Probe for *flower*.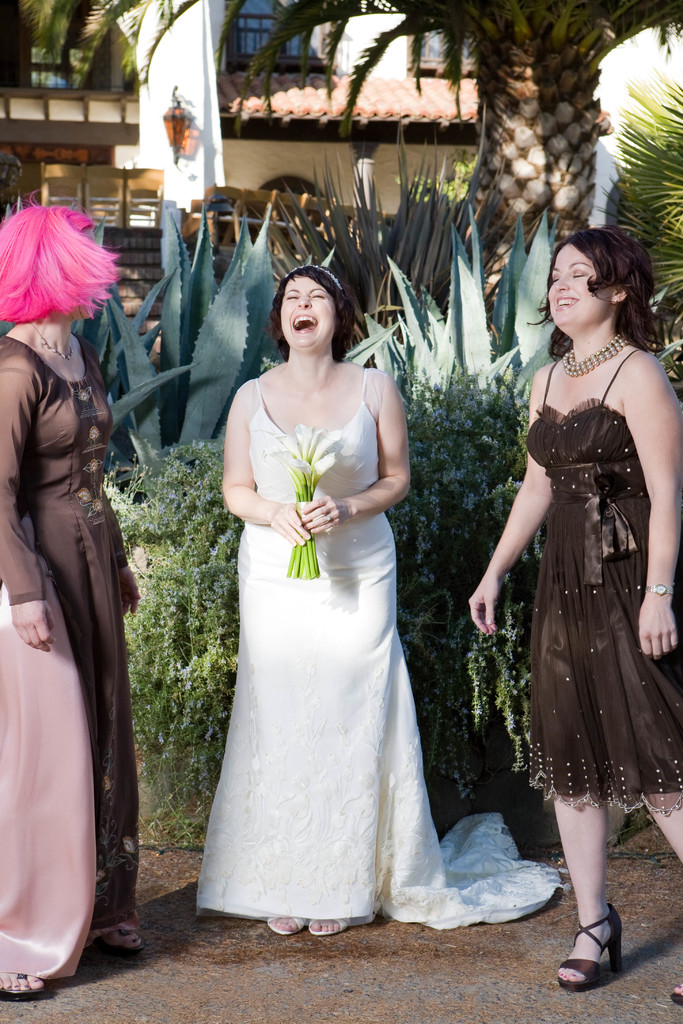
Probe result: Rect(261, 416, 305, 477).
